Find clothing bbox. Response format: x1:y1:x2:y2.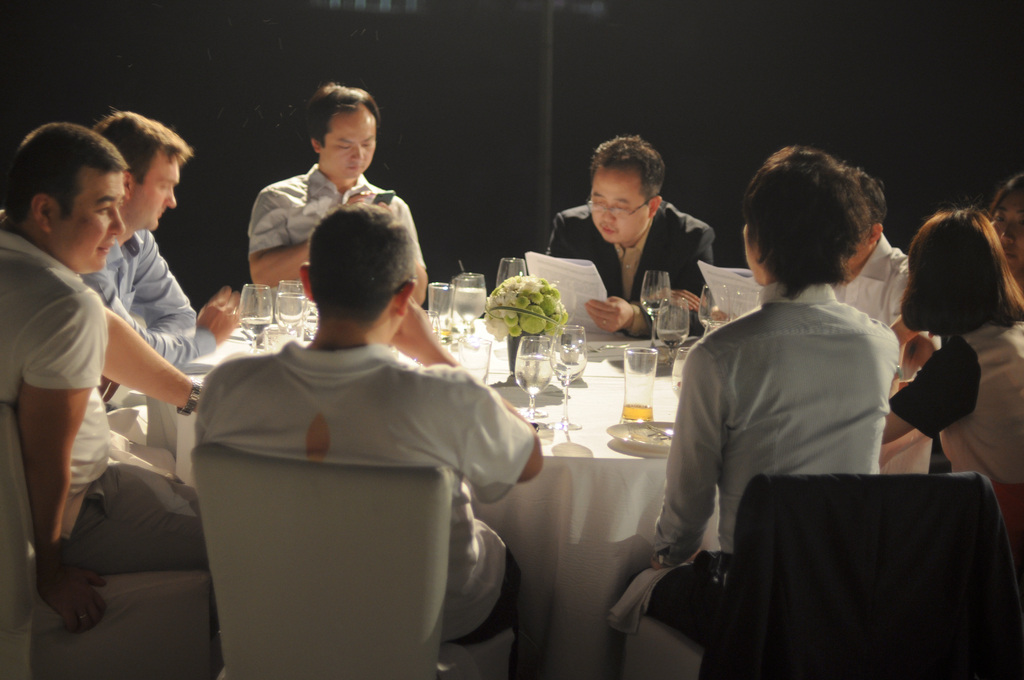
243:160:431:277.
